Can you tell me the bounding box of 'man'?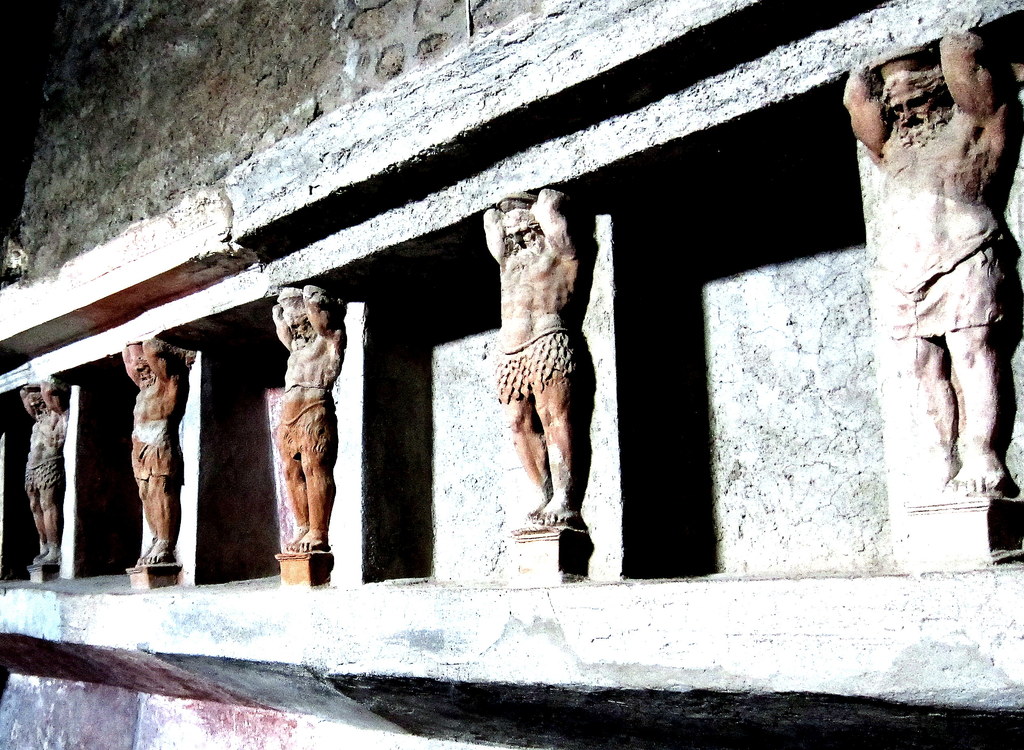
Rect(120, 338, 195, 562).
